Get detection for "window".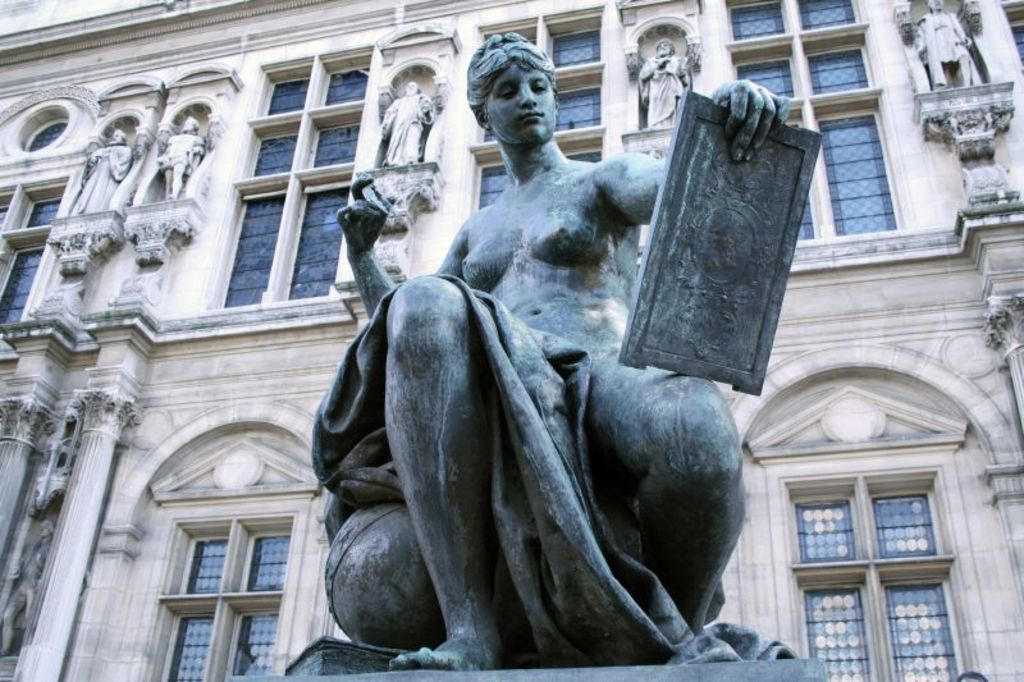
Detection: {"left": 762, "top": 418, "right": 973, "bottom": 654}.
